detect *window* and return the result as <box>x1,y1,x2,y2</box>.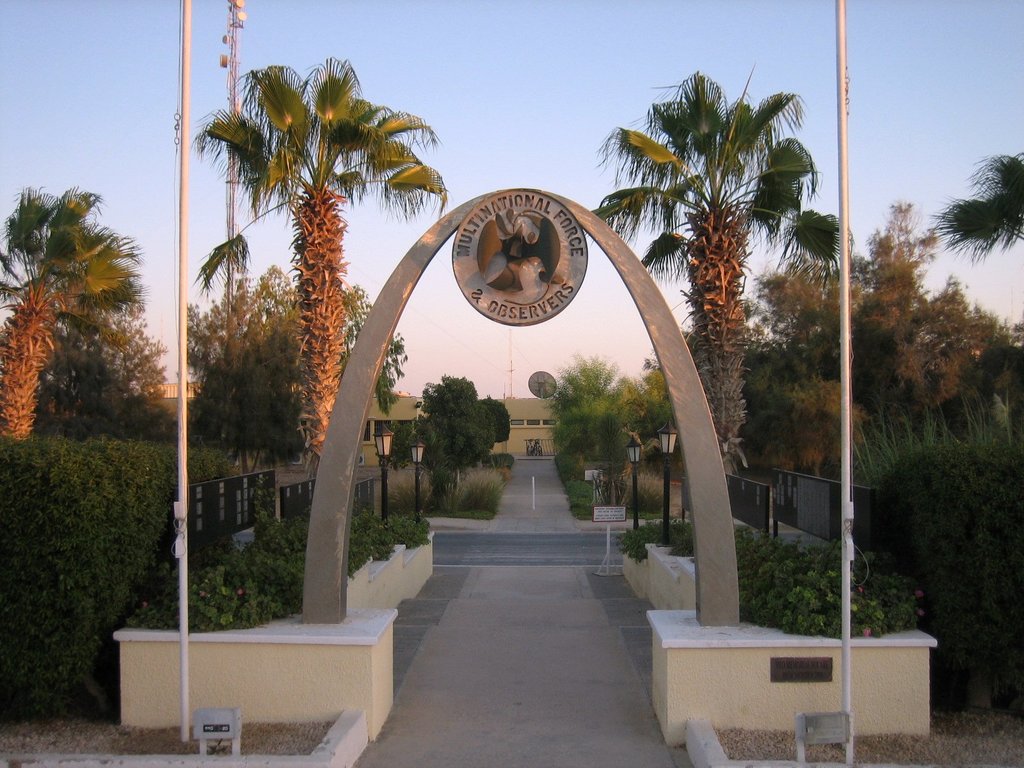
<box>509,419,522,428</box>.
